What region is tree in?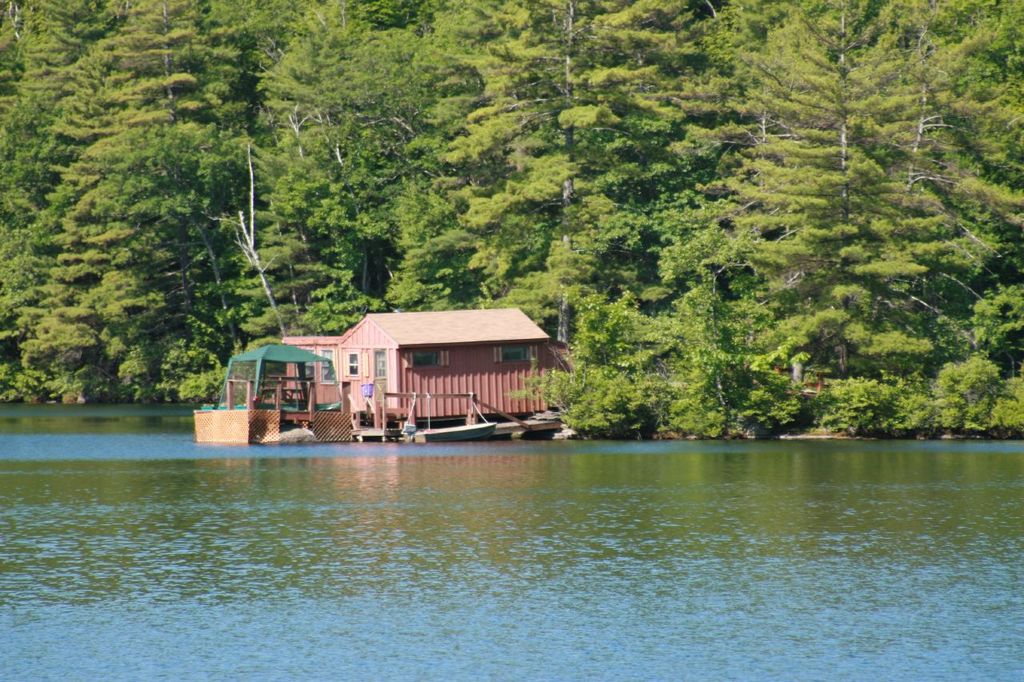
515 288 690 447.
